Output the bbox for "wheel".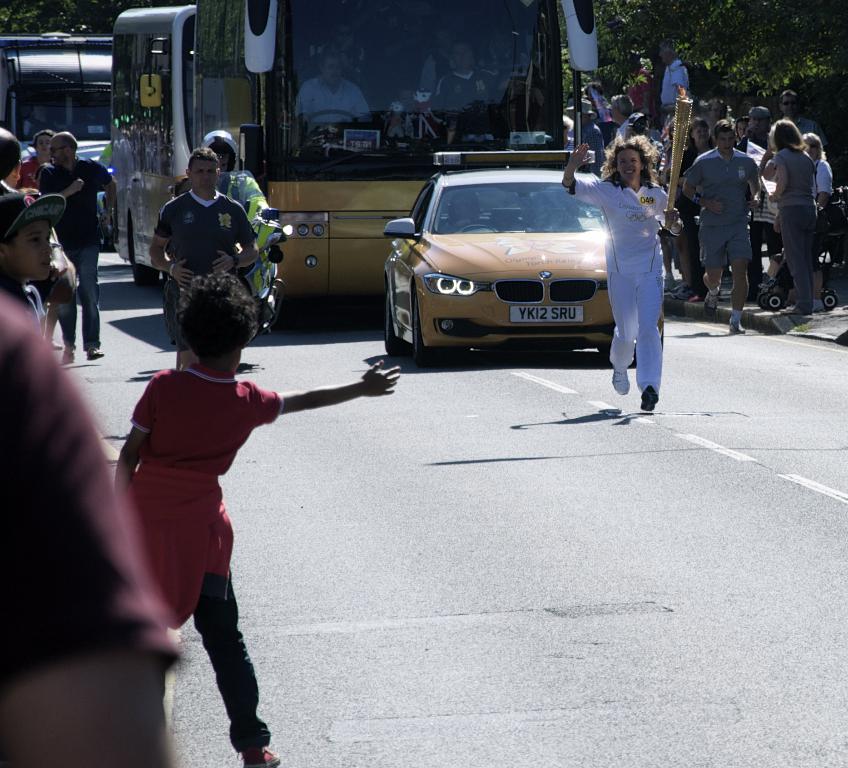
820 288 840 312.
